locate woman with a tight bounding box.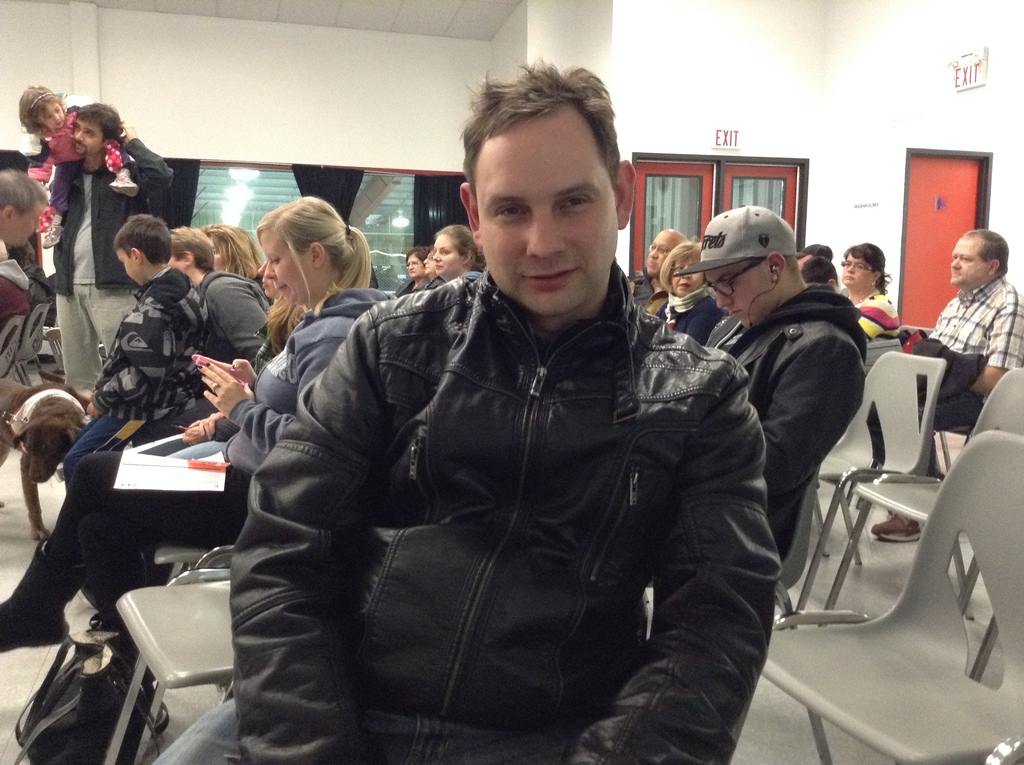
<bbox>0, 193, 401, 652</bbox>.
